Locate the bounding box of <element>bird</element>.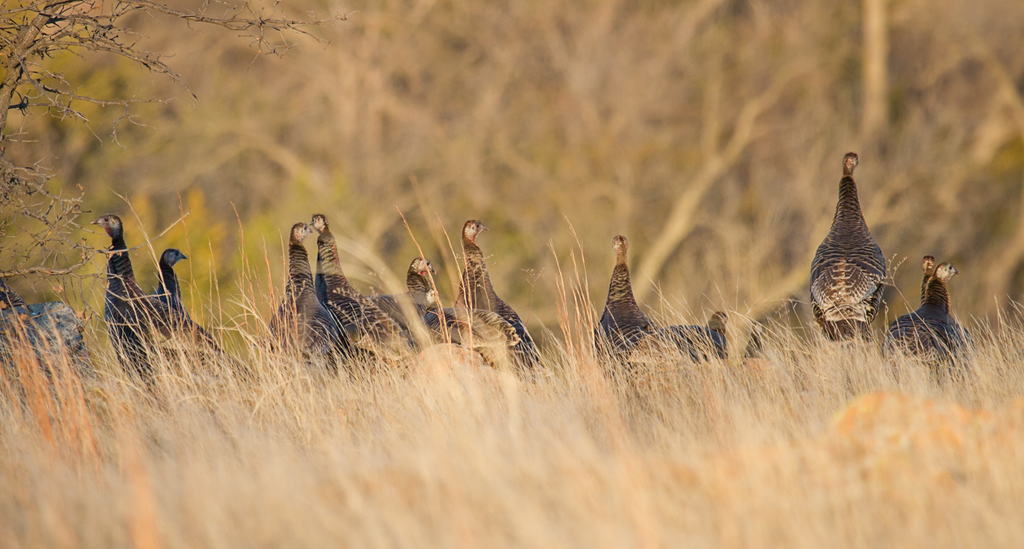
Bounding box: [0,279,86,384].
